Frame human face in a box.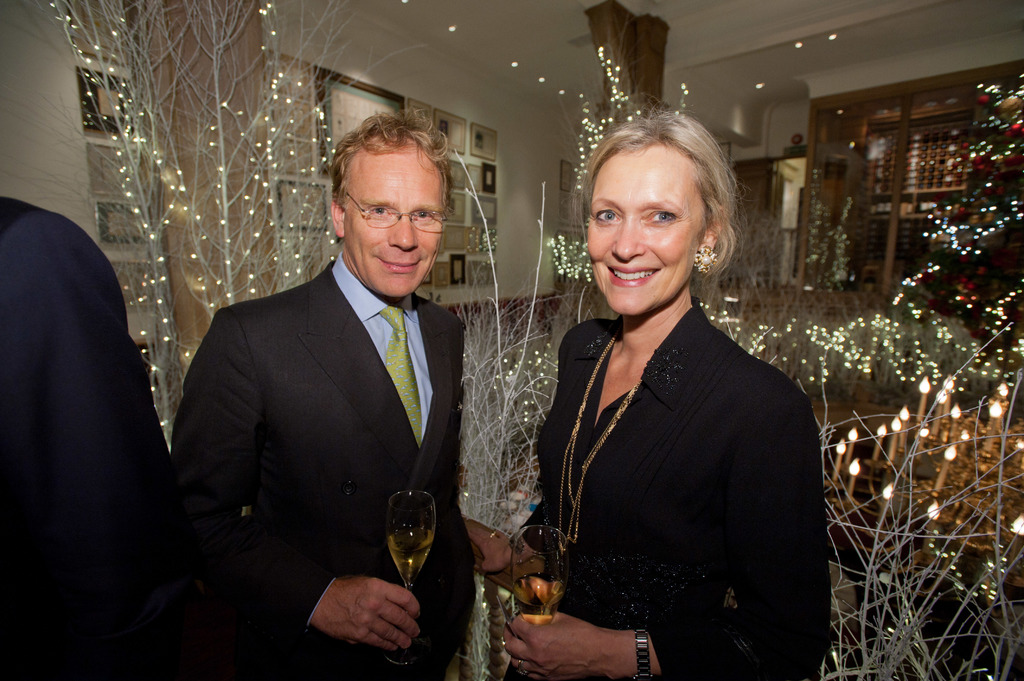
region(586, 154, 697, 316).
